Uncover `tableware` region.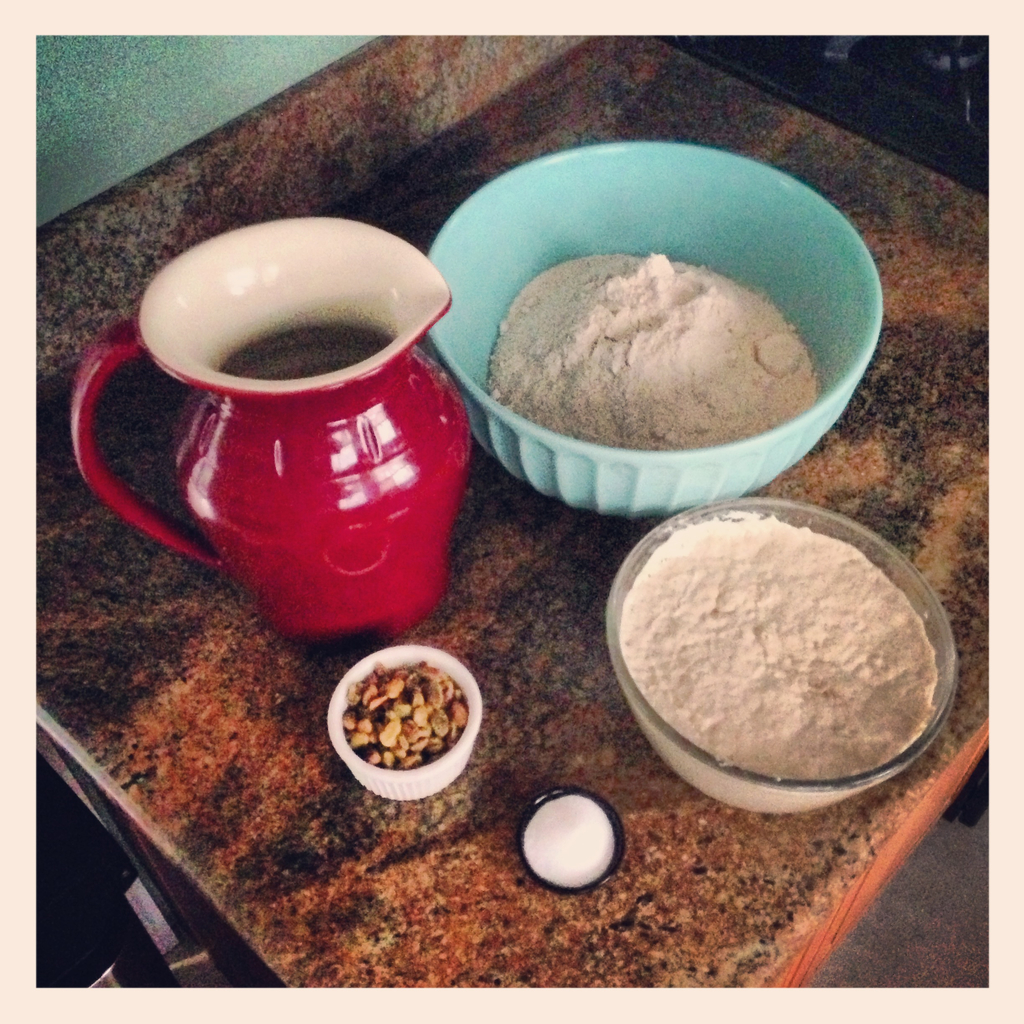
Uncovered: <region>111, 237, 468, 642</region>.
